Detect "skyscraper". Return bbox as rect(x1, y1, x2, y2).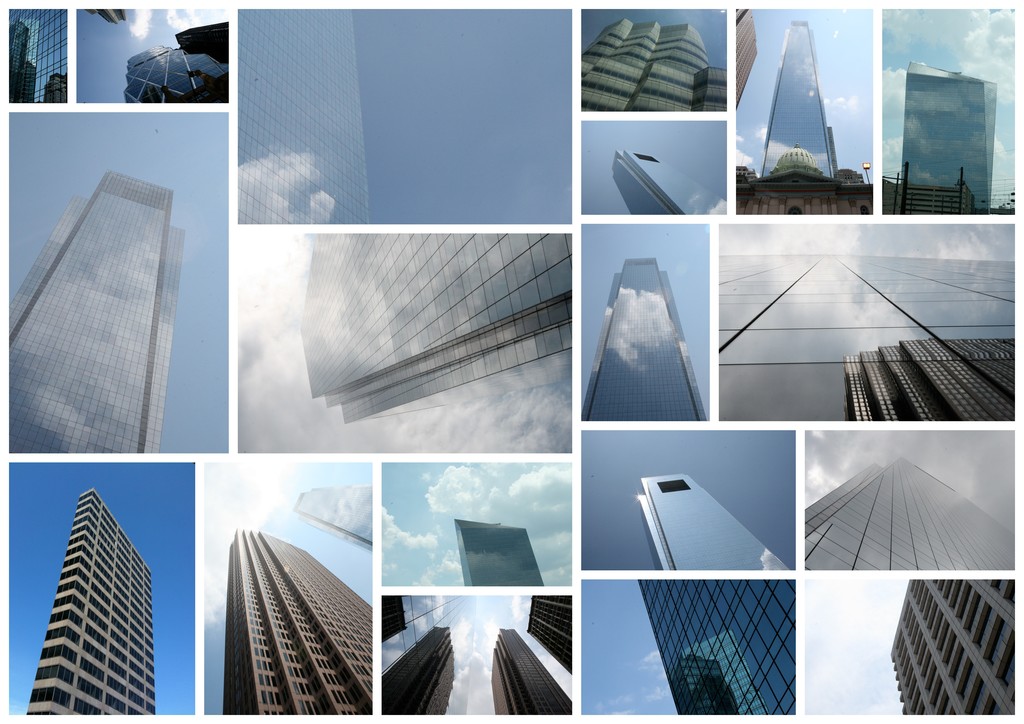
rect(717, 1, 768, 120).
